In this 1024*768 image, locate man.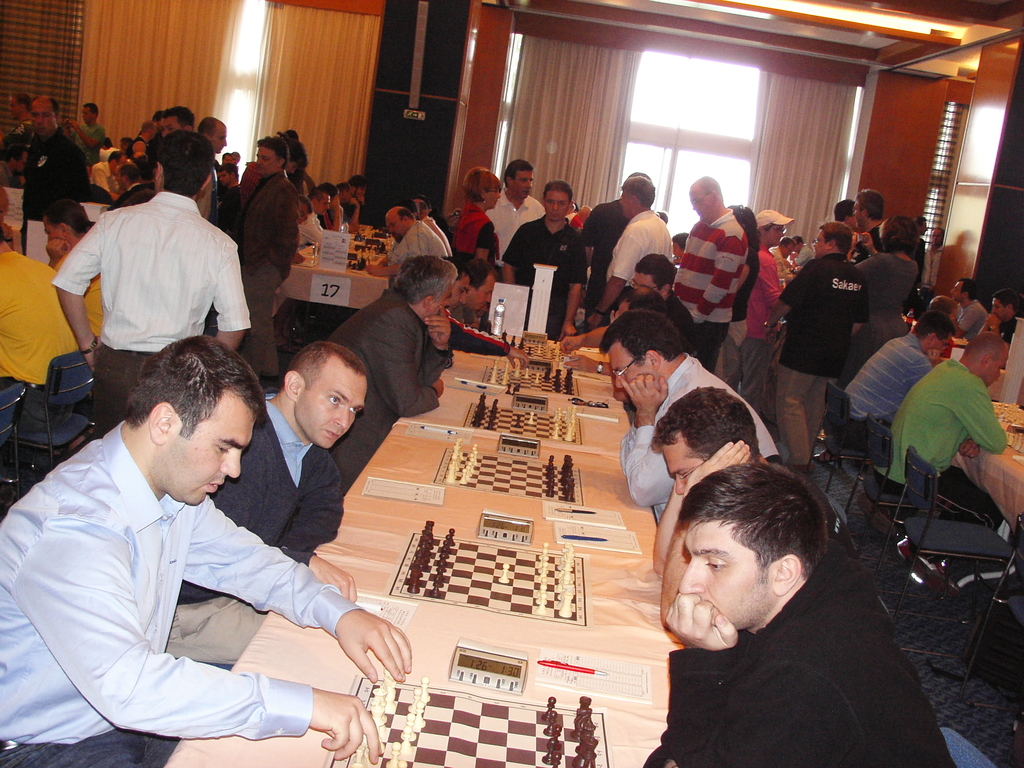
Bounding box: <box>764,237,803,291</box>.
